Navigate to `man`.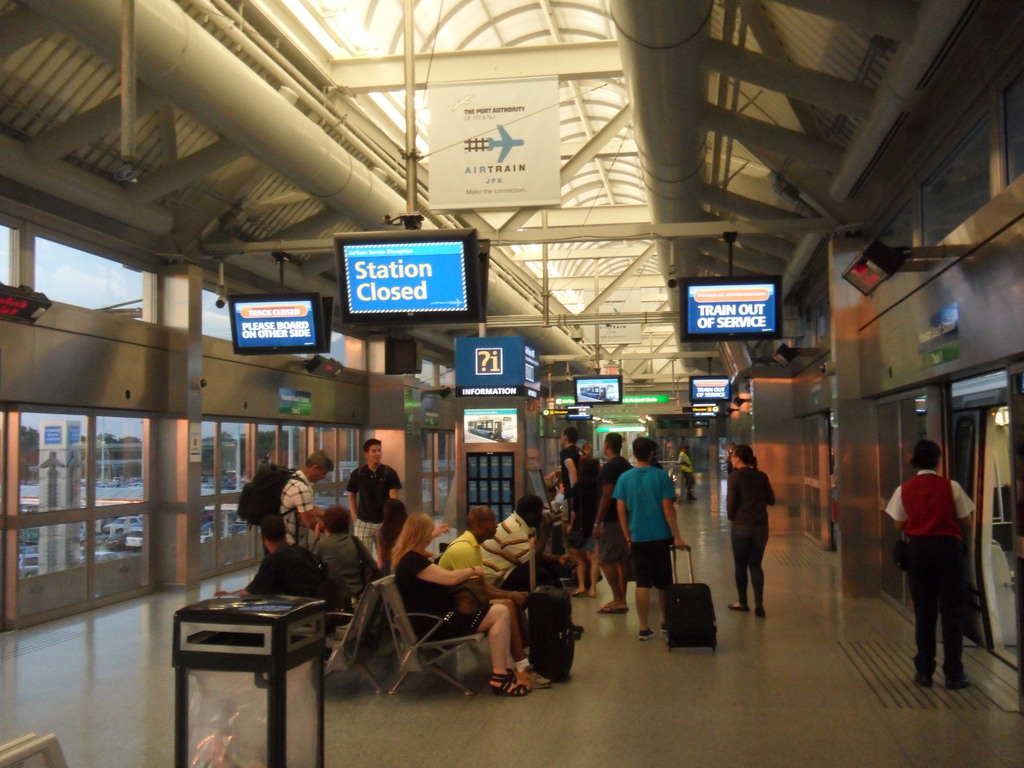
Navigation target: bbox(589, 433, 635, 609).
